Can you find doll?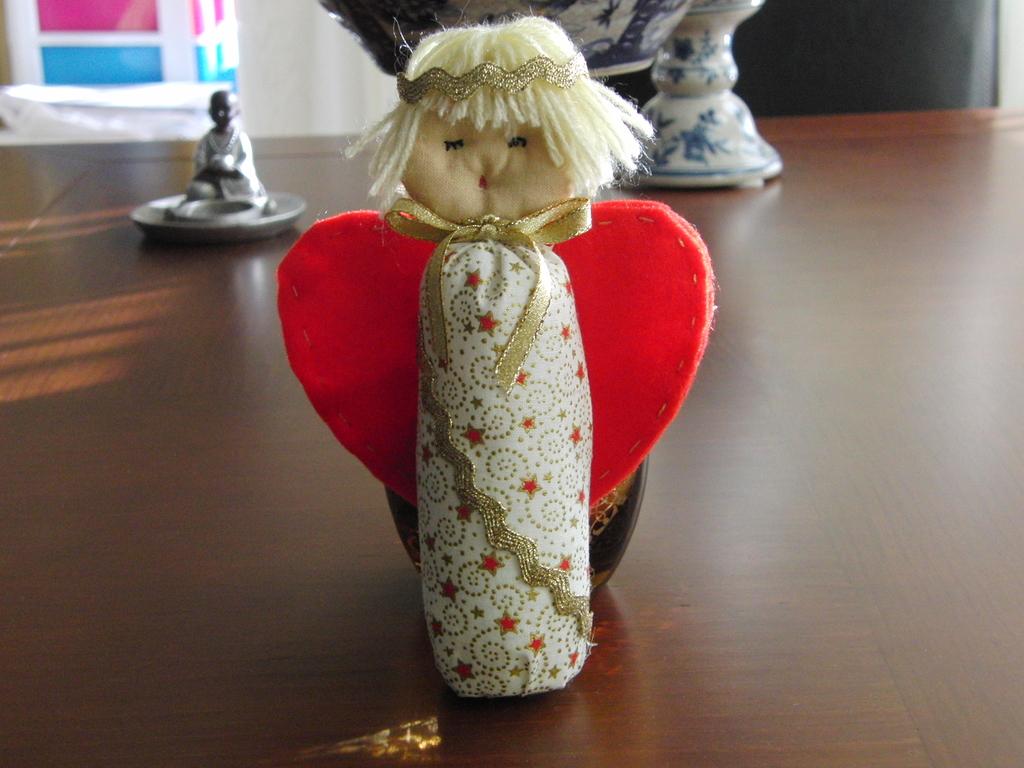
Yes, bounding box: 273 0 719 695.
